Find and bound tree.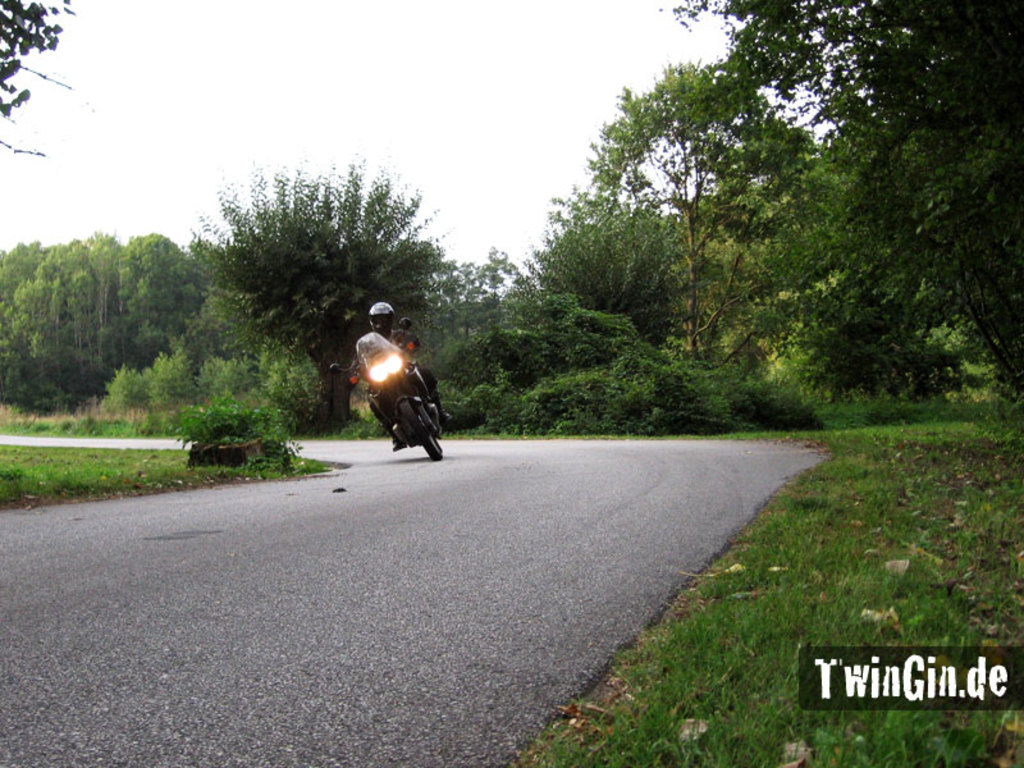
Bound: crop(672, 0, 1023, 413).
